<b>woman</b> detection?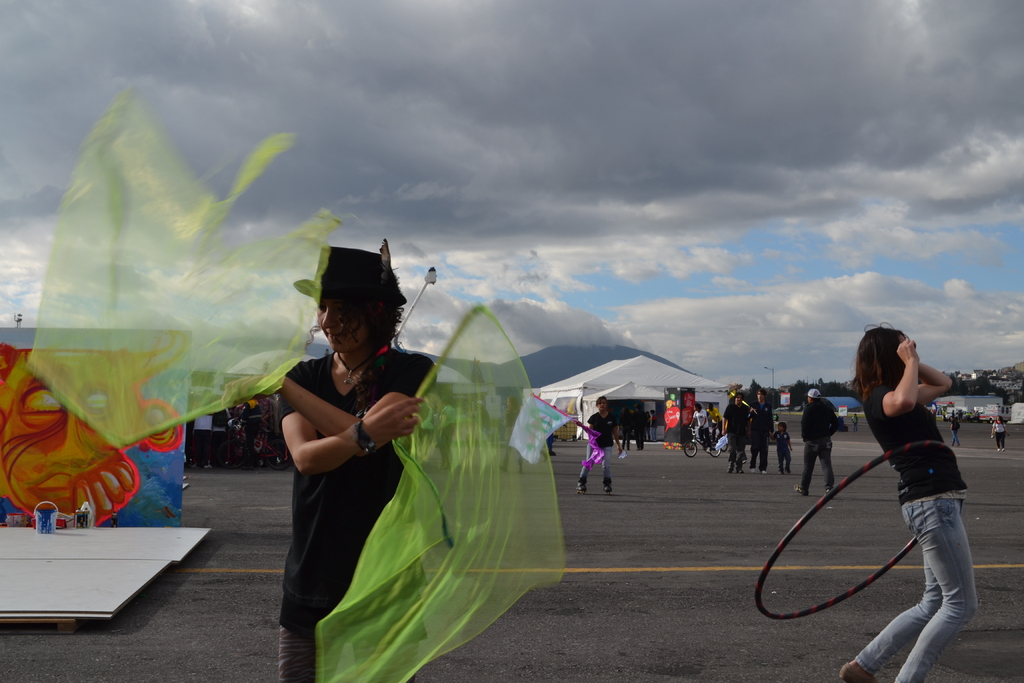
box=[832, 319, 977, 682]
